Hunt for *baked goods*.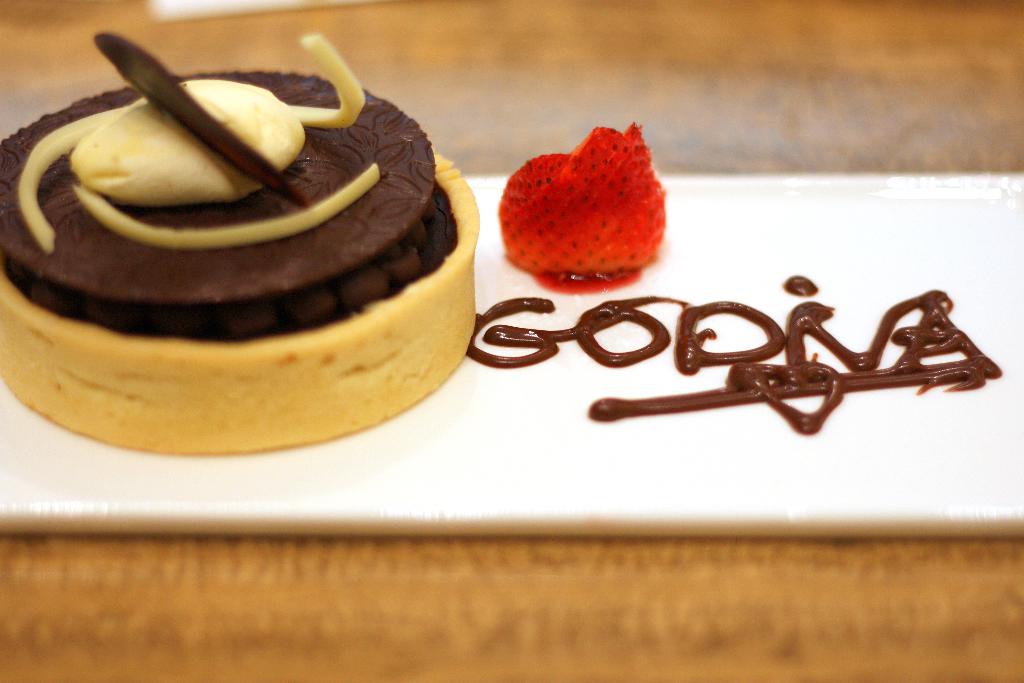
Hunted down at [left=16, top=31, right=468, bottom=447].
